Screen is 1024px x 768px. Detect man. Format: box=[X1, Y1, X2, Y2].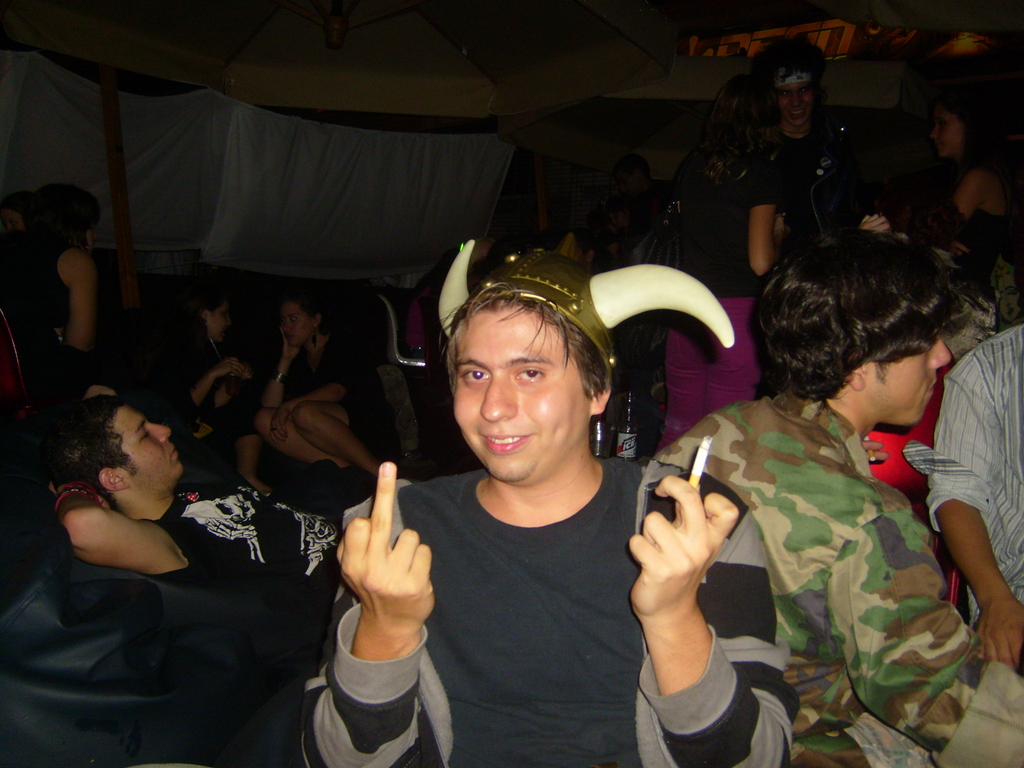
box=[42, 380, 348, 630].
